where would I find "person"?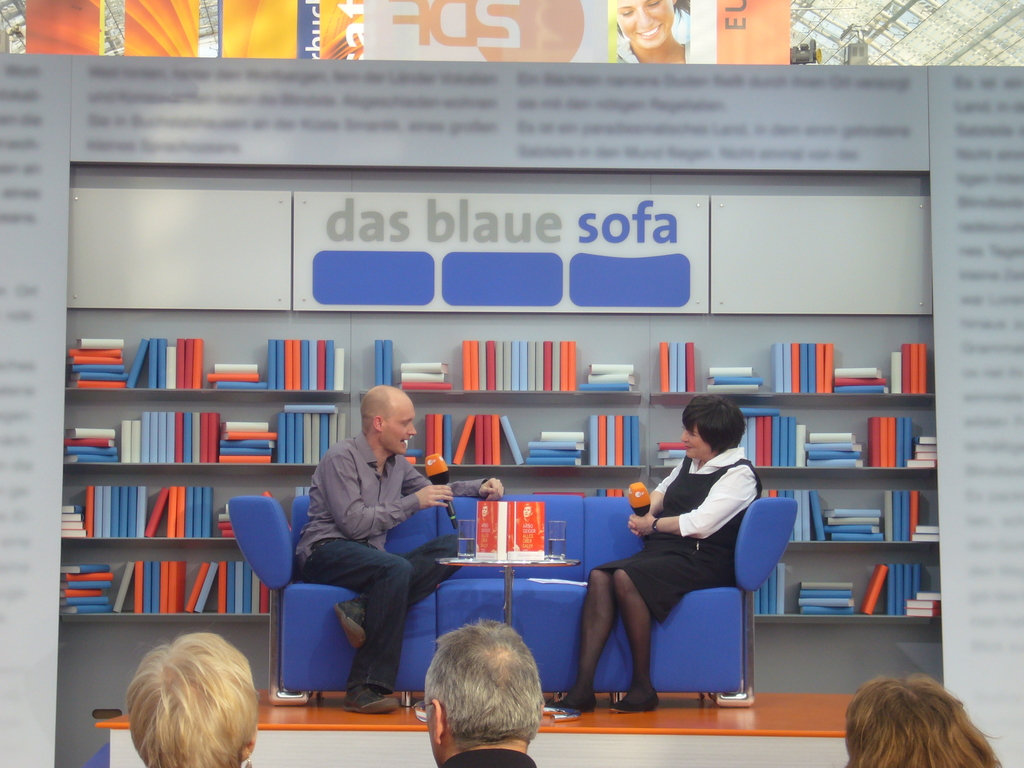
At {"left": 845, "top": 673, "right": 1005, "bottom": 767}.
